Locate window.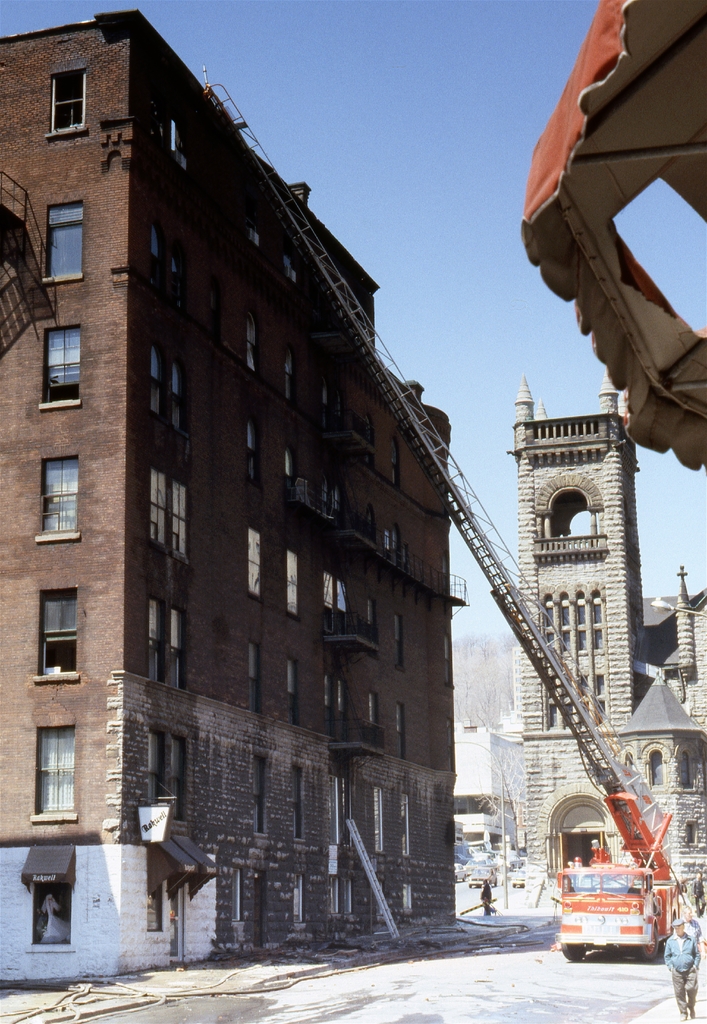
Bounding box: (x1=145, y1=875, x2=171, y2=925).
